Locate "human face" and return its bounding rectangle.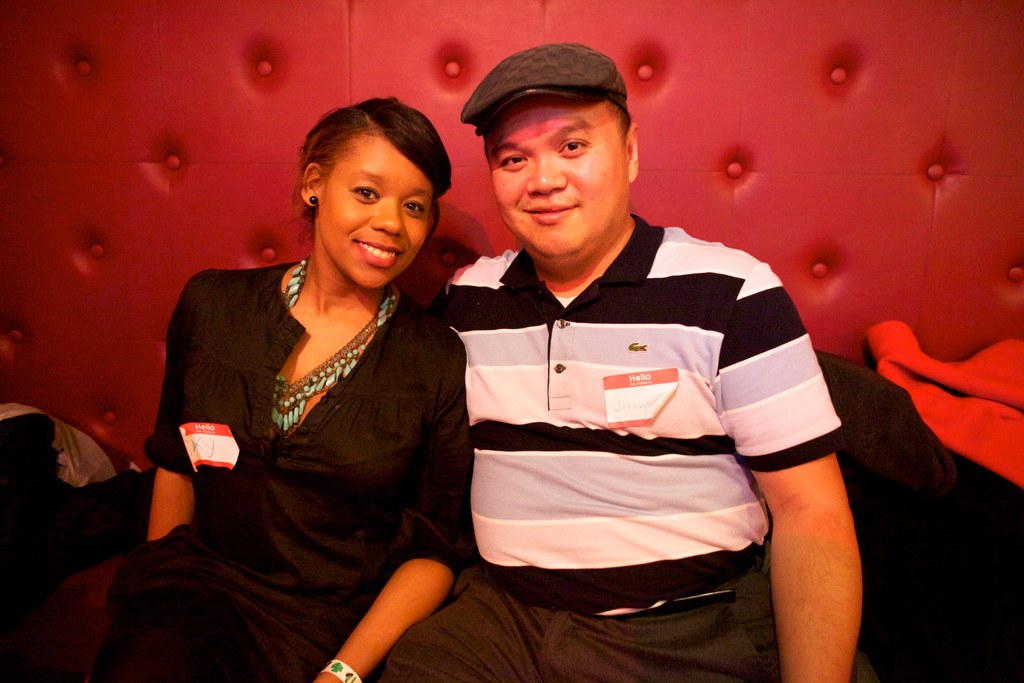
480:96:634:263.
